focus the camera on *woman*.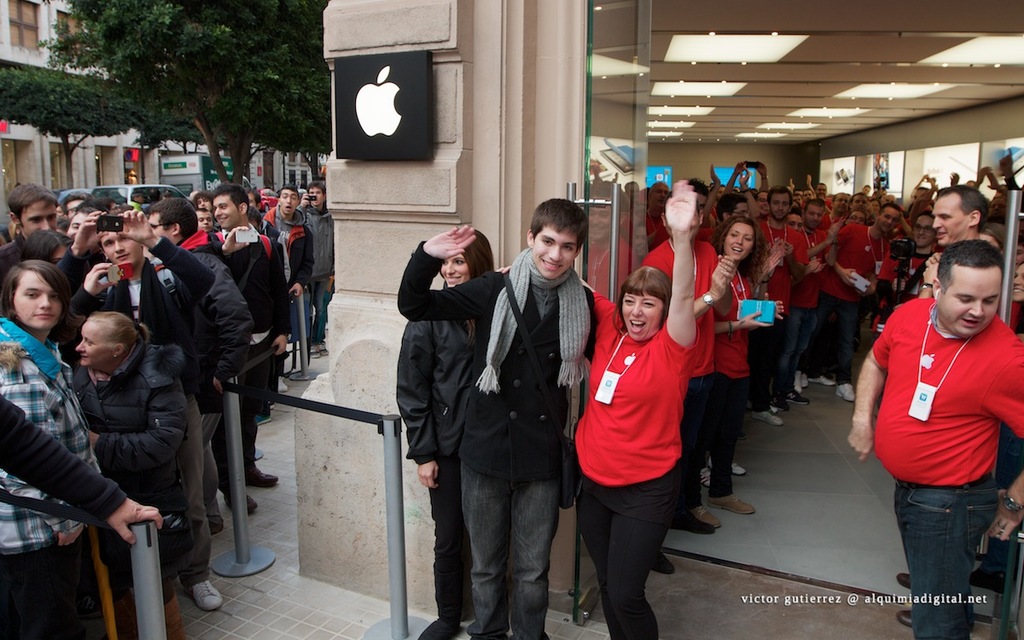
Focus region: Rect(398, 229, 515, 639).
